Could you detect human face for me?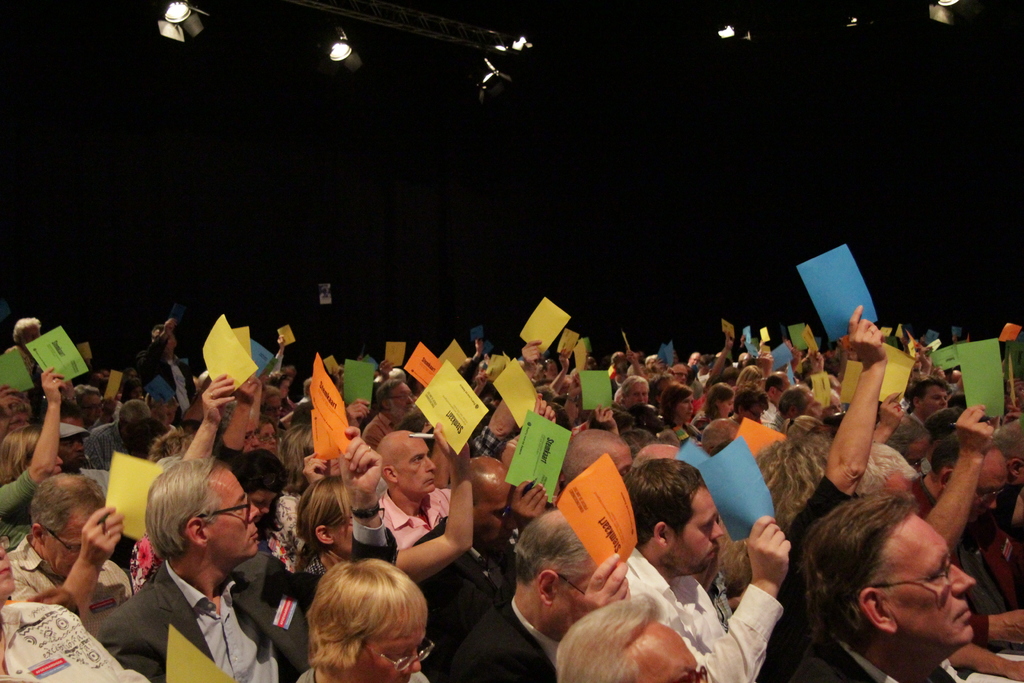
Detection result: (162,404,177,429).
